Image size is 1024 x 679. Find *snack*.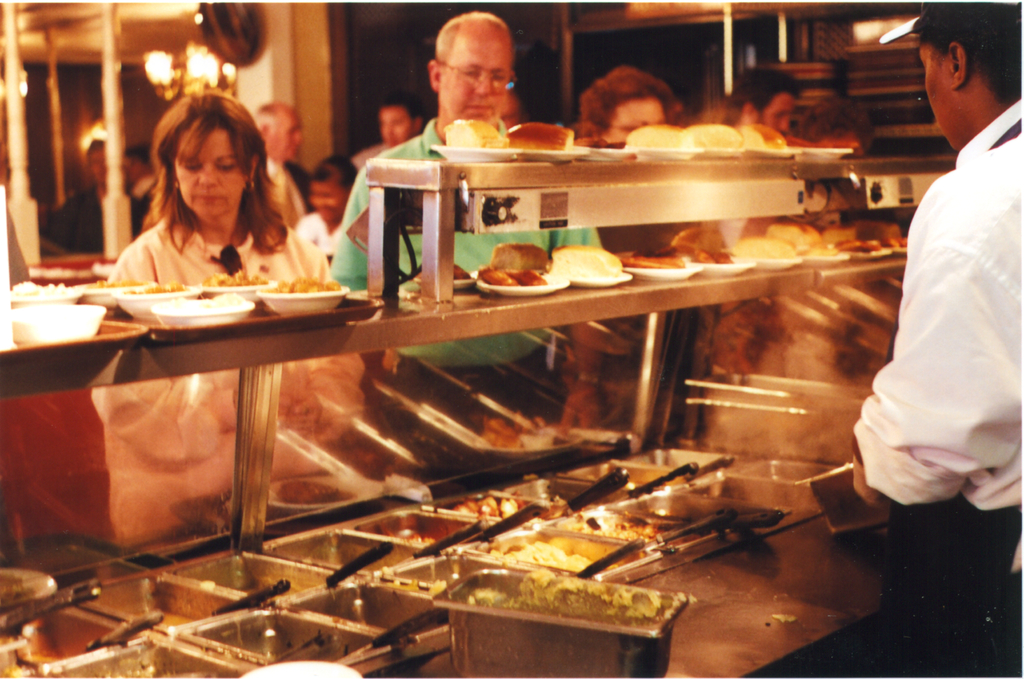
(740, 124, 788, 147).
